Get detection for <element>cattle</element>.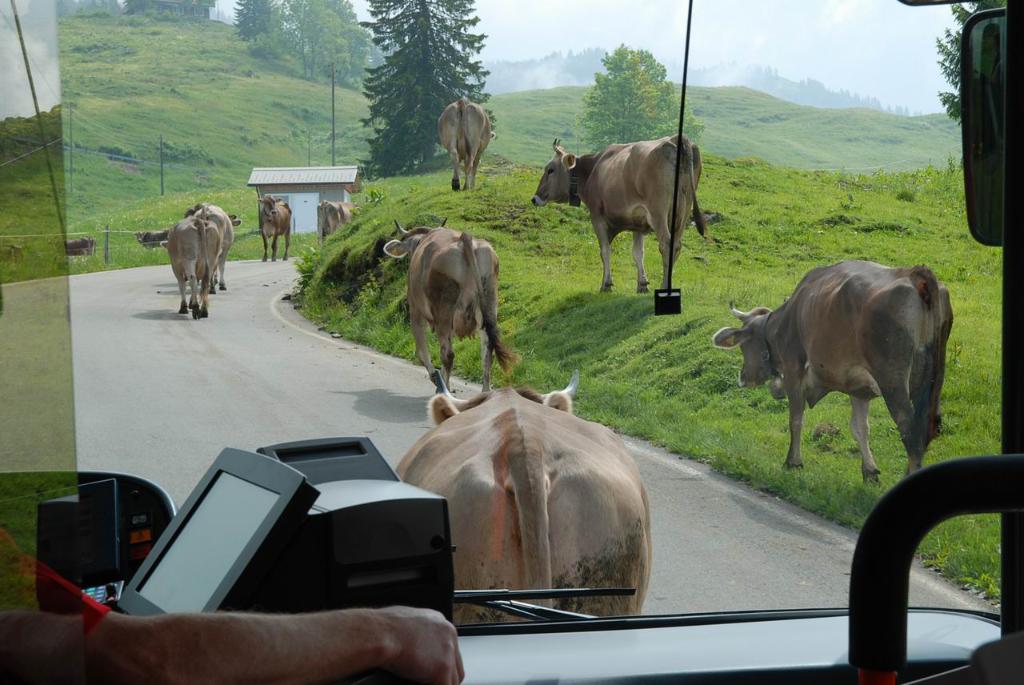
Detection: <bbox>714, 254, 948, 480</bbox>.
